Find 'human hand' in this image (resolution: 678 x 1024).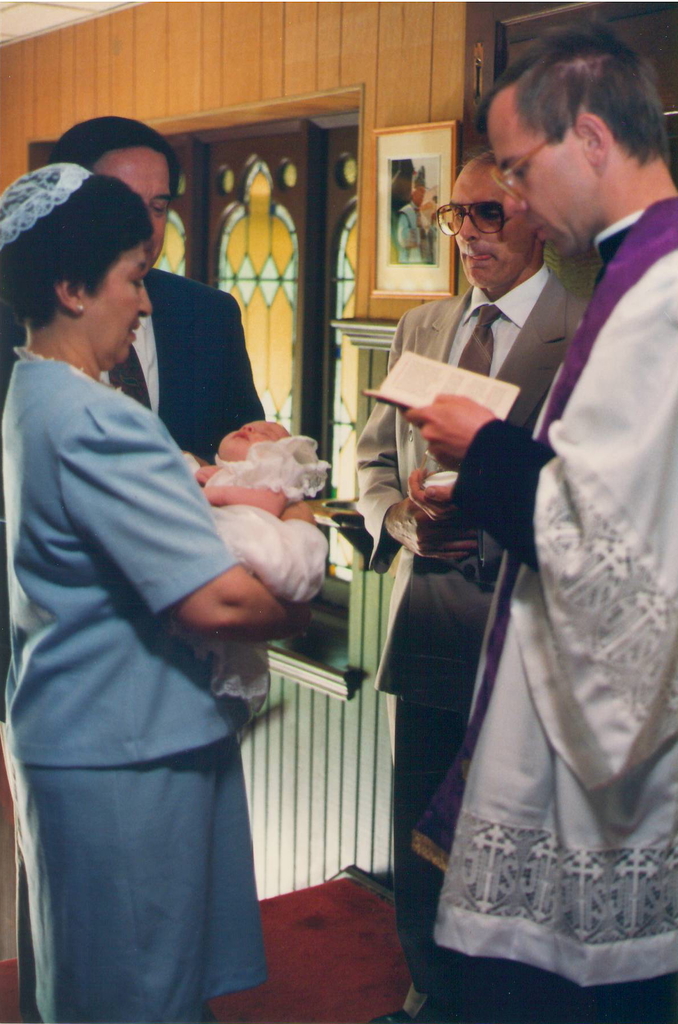
pyautogui.locateOnScreen(391, 498, 479, 559).
